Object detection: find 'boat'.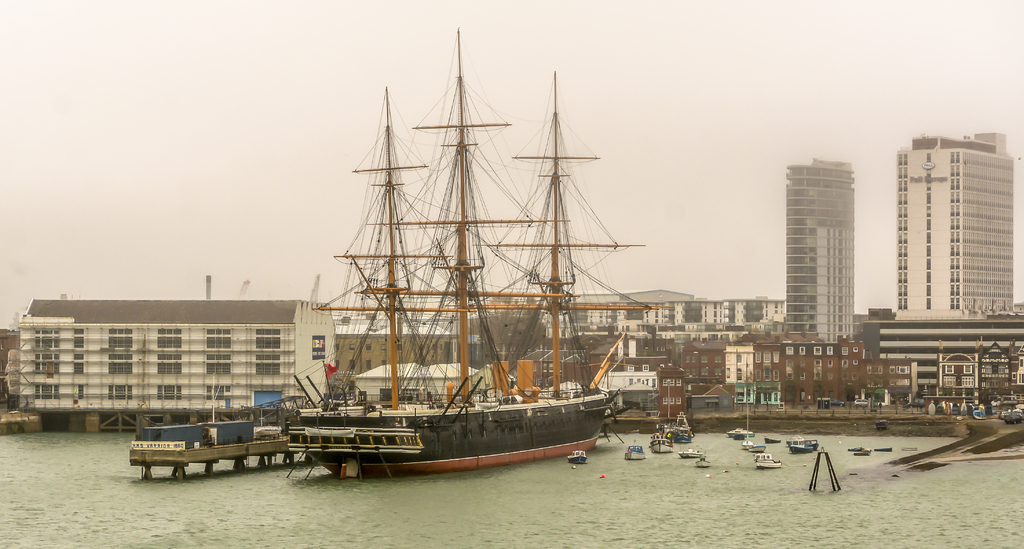
detection(753, 450, 789, 471).
